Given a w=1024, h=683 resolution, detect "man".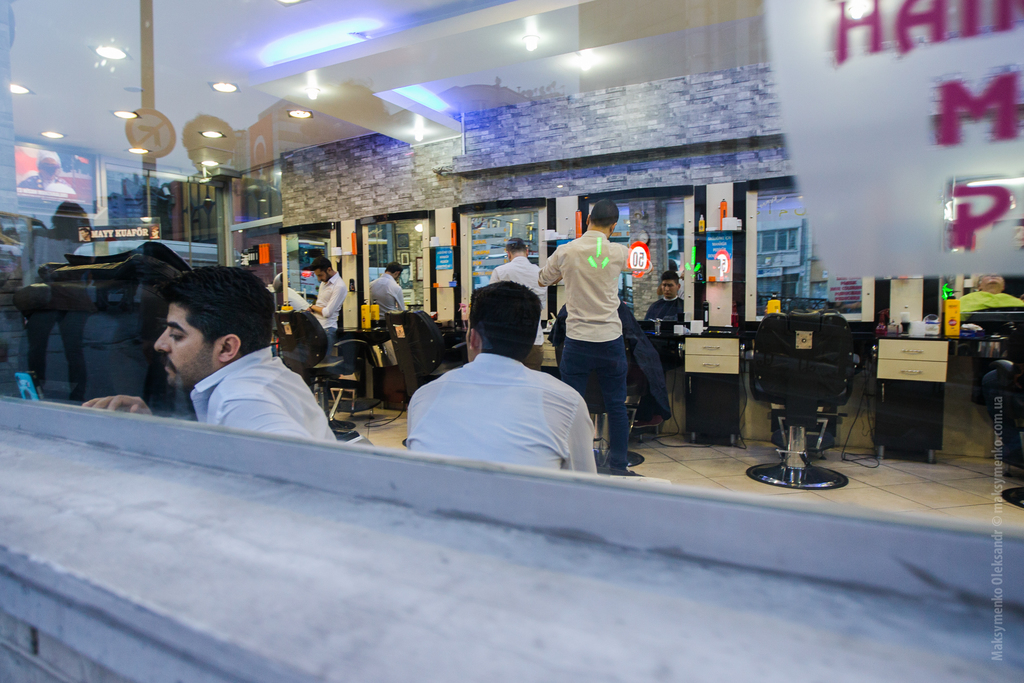
pyautogui.locateOnScreen(74, 265, 349, 450).
